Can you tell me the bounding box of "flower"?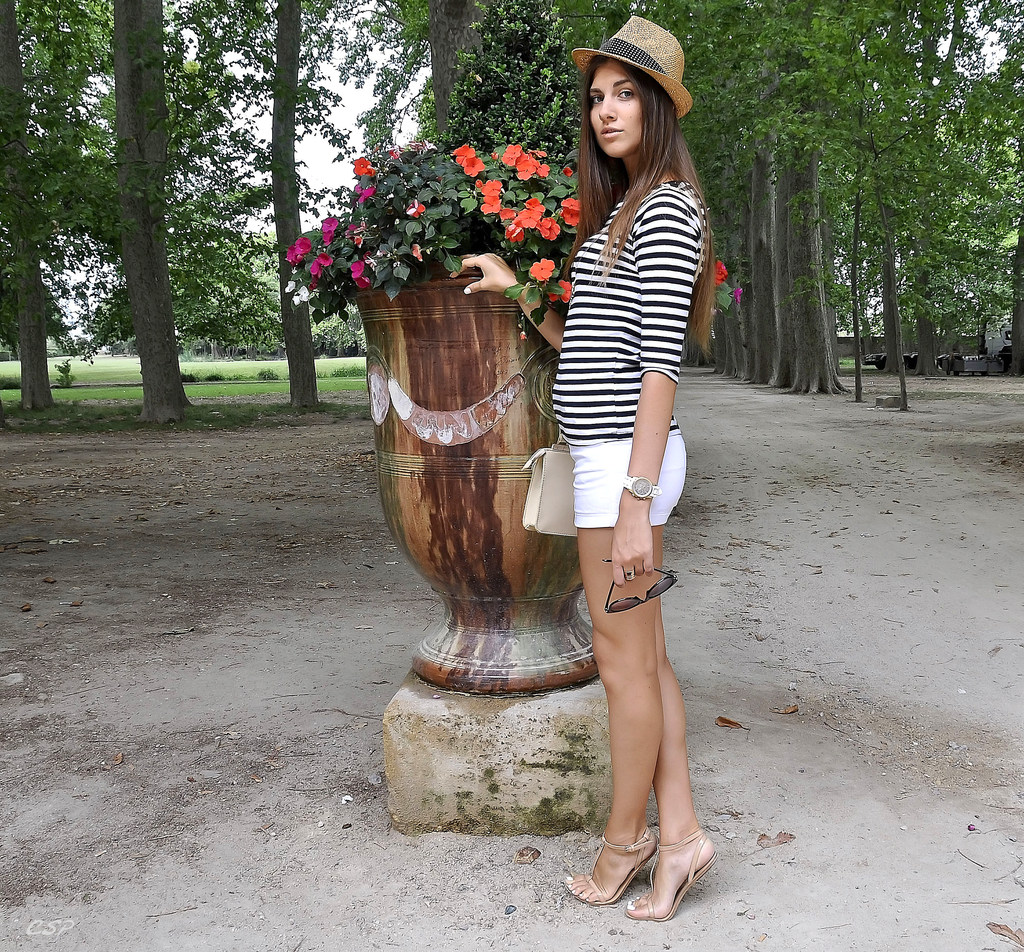
box(403, 199, 426, 218).
